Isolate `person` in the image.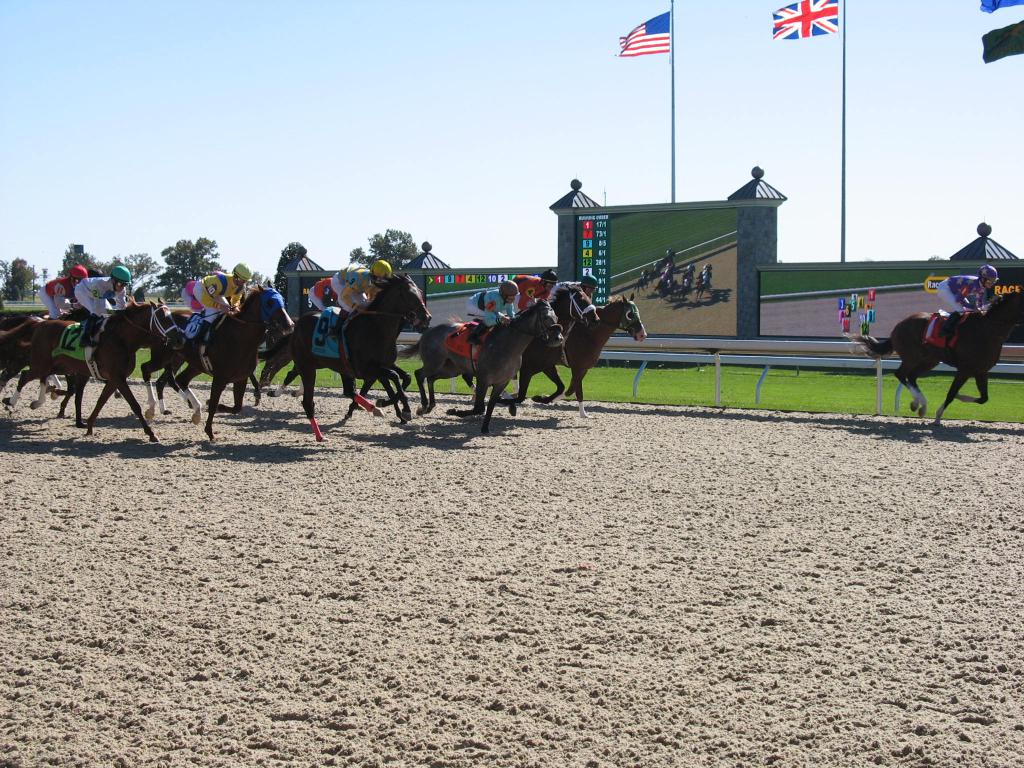
Isolated region: bbox=(301, 274, 336, 324).
